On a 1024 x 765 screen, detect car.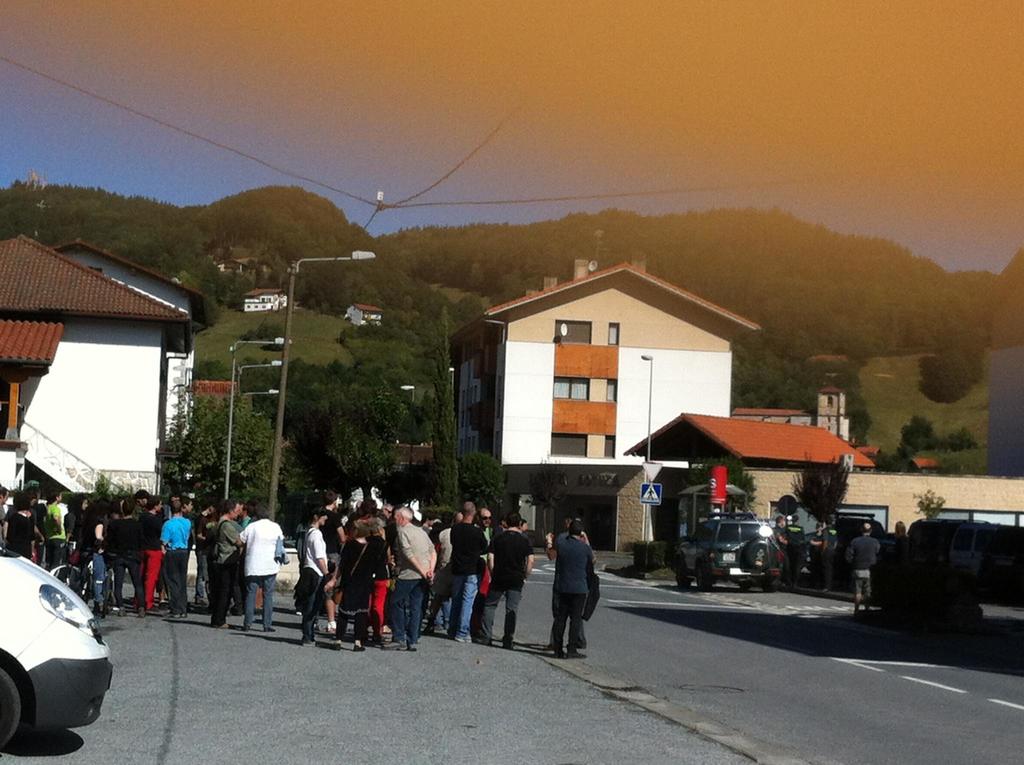
bbox=(0, 550, 111, 752).
